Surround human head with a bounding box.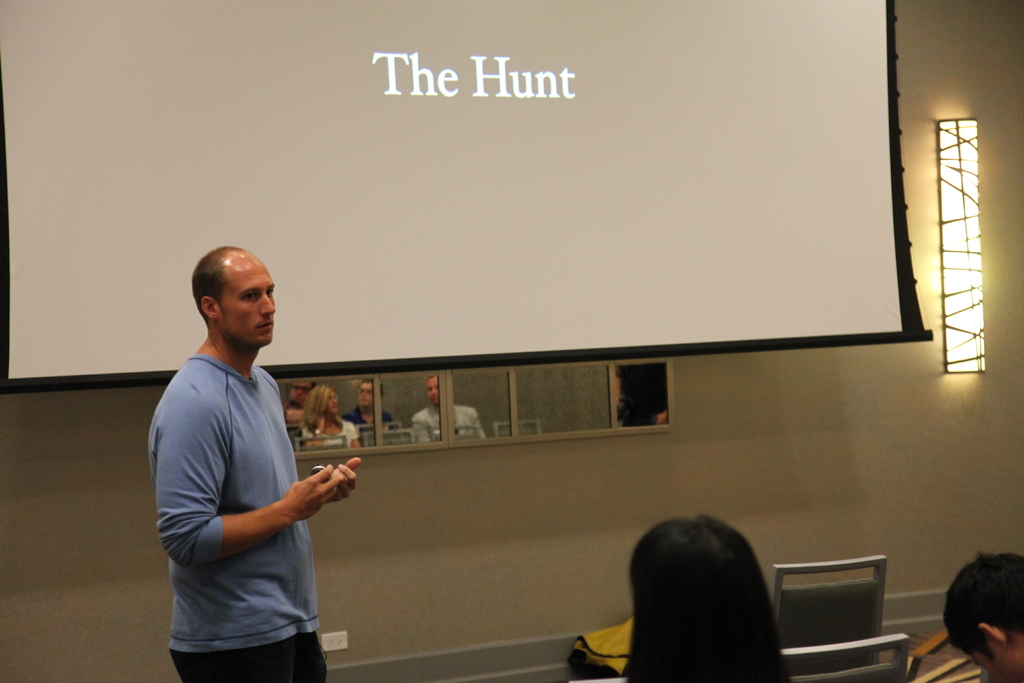
[173, 241, 288, 369].
